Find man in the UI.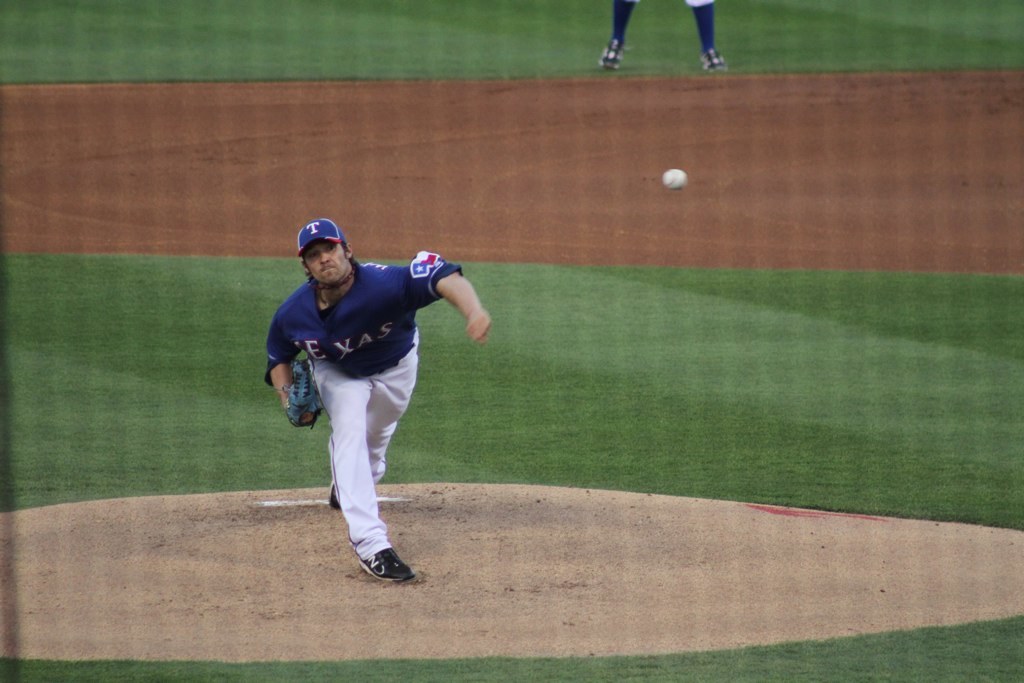
UI element at crop(266, 218, 489, 580).
